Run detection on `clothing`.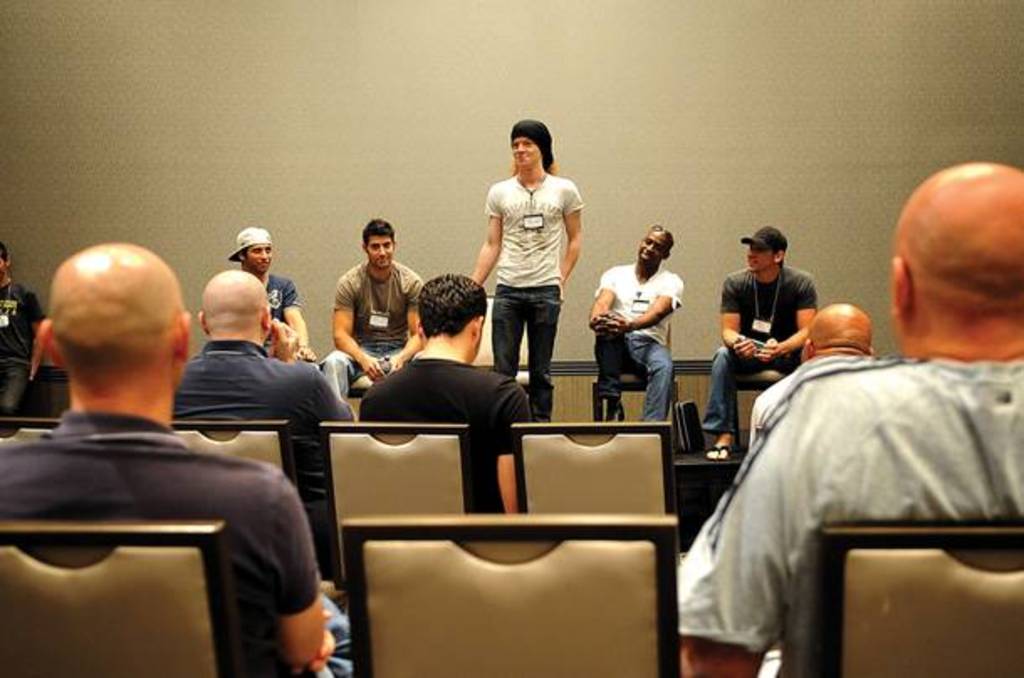
Result: bbox(698, 310, 1009, 677).
